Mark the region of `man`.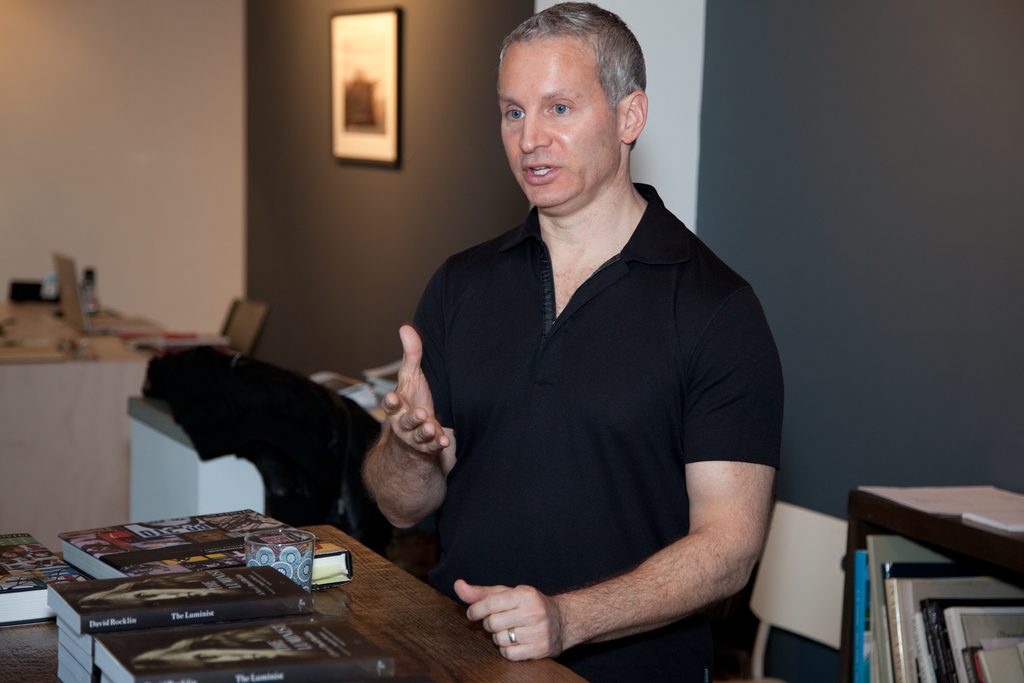
Region: bbox(382, 0, 791, 670).
